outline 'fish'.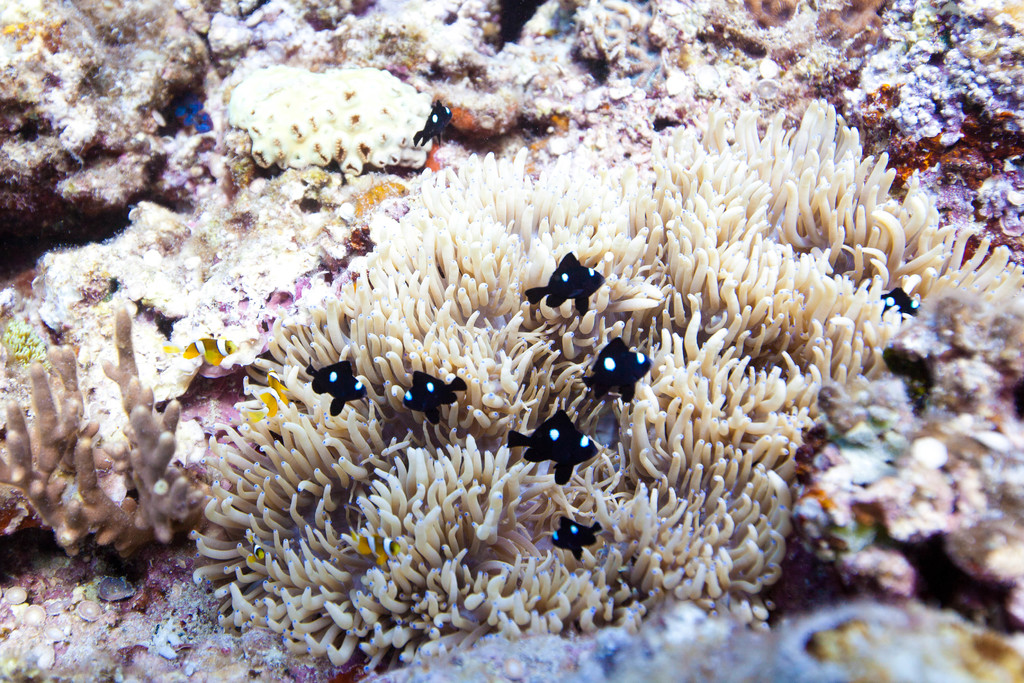
Outline: x1=259 y1=369 x2=287 y2=419.
